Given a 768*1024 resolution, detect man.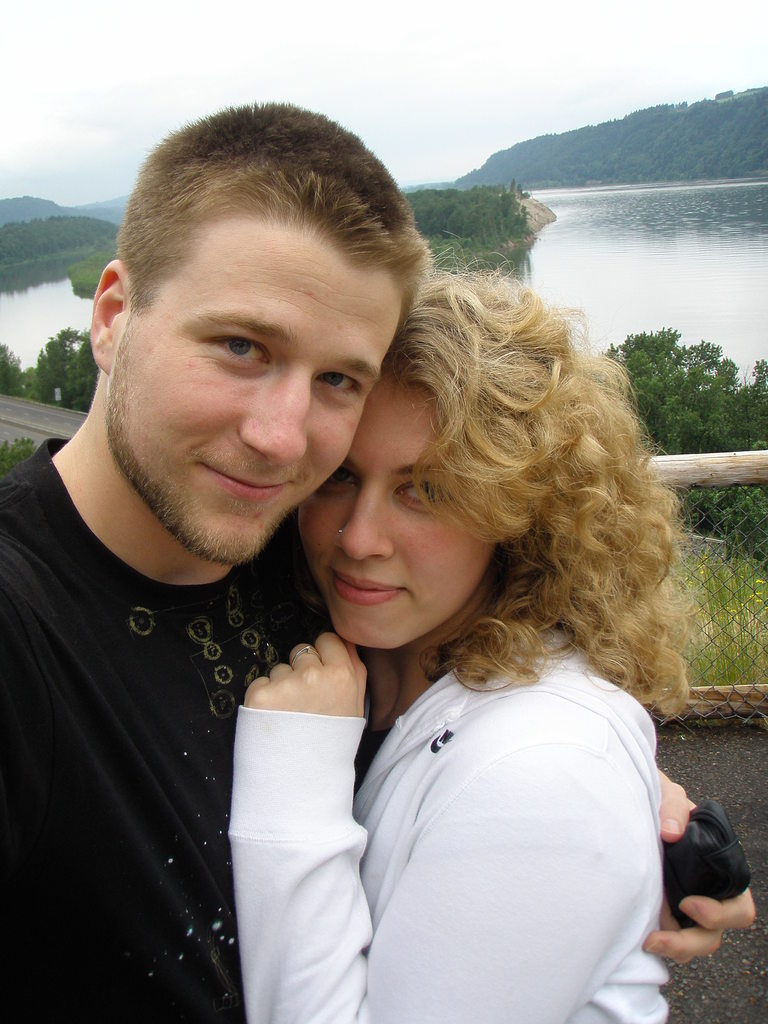
129, 128, 707, 1023.
